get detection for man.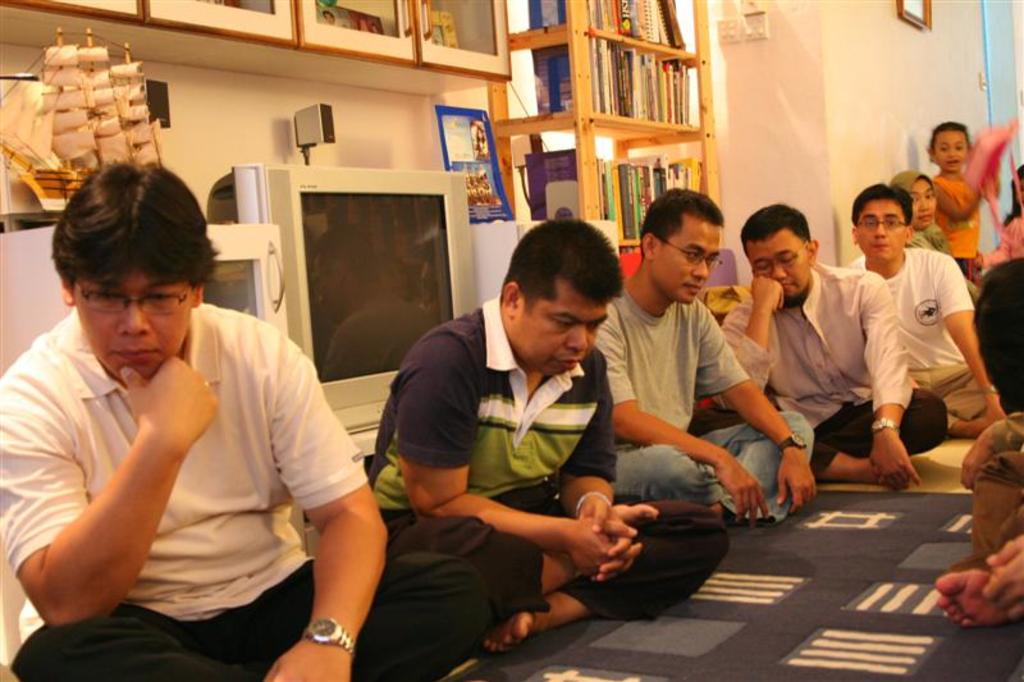
Detection: (x1=364, y1=219, x2=726, y2=646).
